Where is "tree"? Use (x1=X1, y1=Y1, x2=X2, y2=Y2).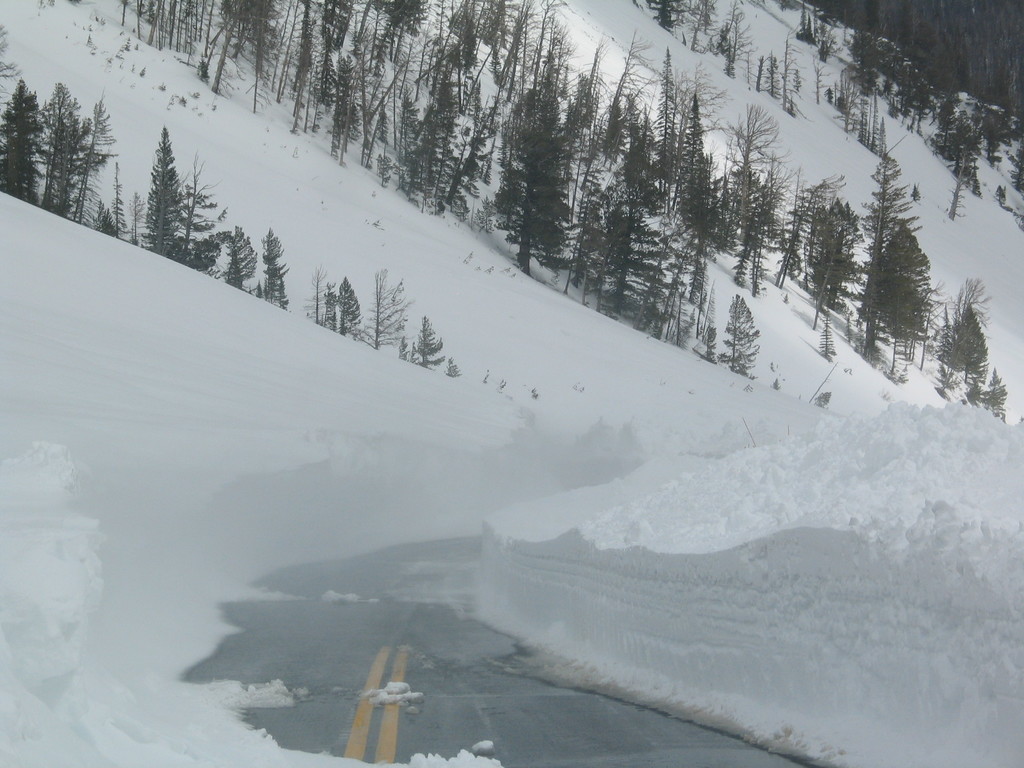
(x1=938, y1=298, x2=995, y2=373).
